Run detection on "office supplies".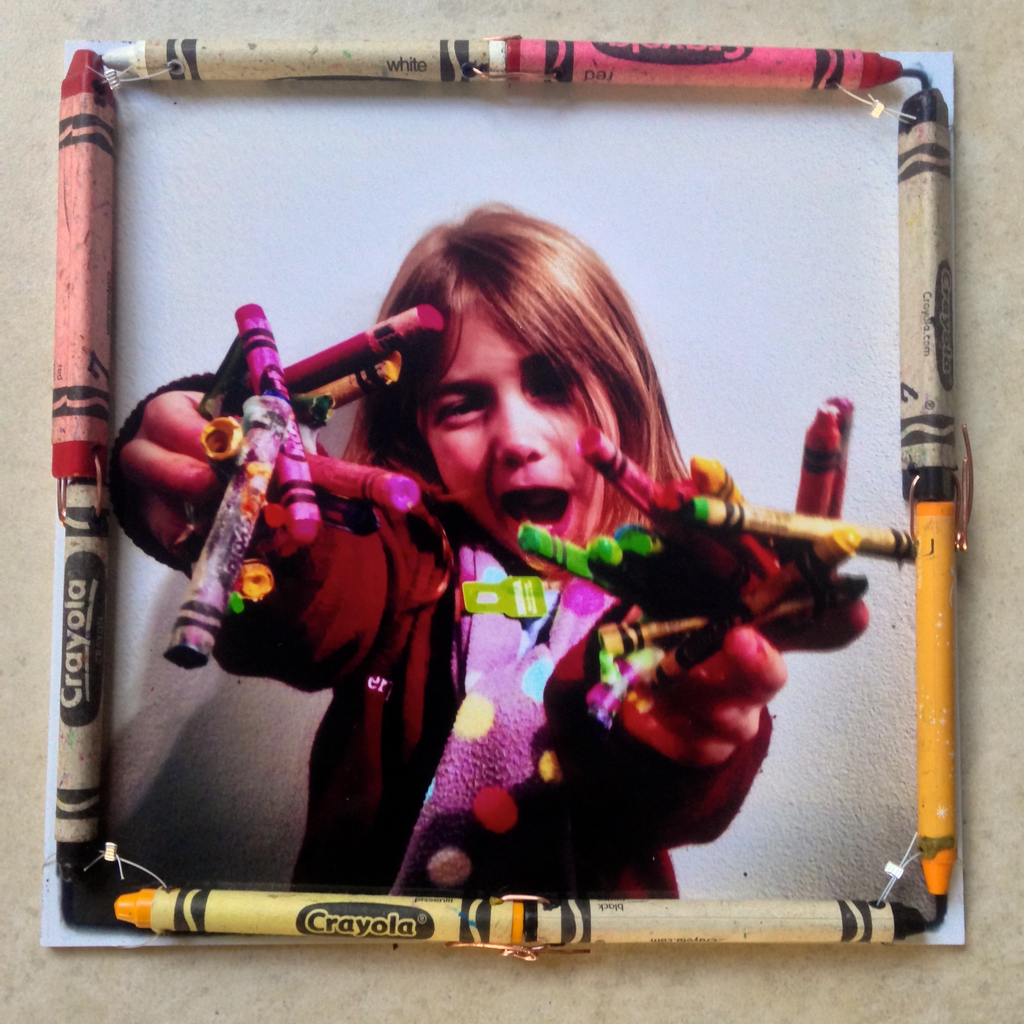
Result: [84, 33, 518, 80].
